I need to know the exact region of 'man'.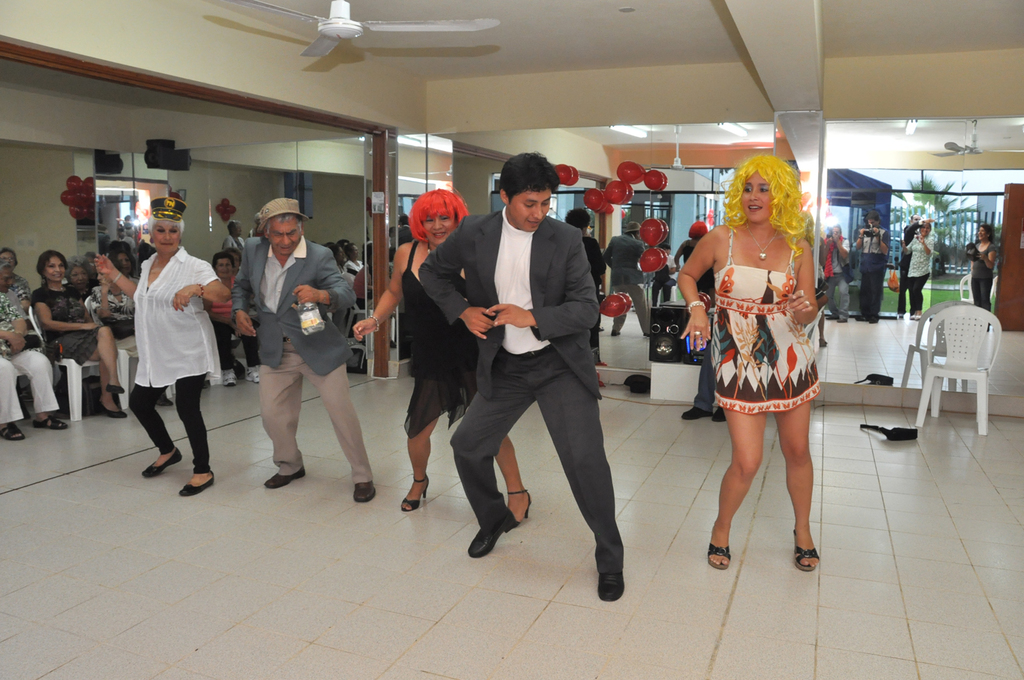
Region: select_region(405, 163, 639, 564).
